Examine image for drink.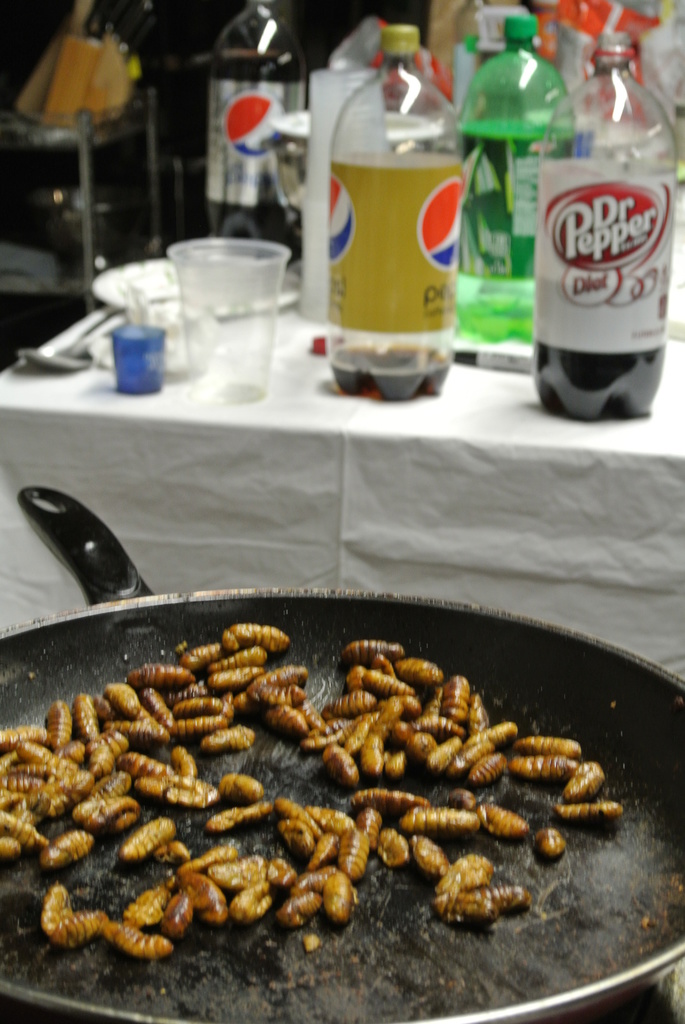
Examination result: region(212, 50, 306, 290).
